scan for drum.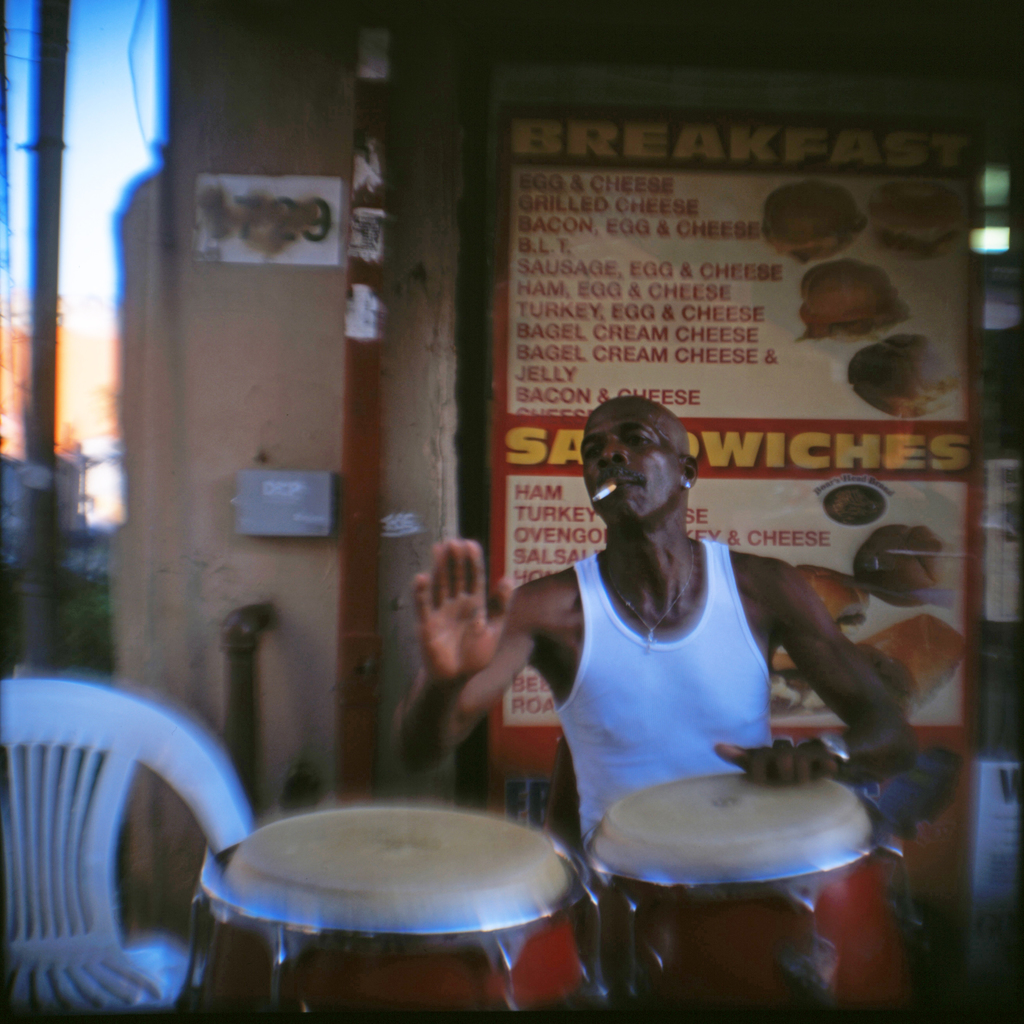
Scan result: {"left": 175, "top": 805, "right": 609, "bottom": 1023}.
